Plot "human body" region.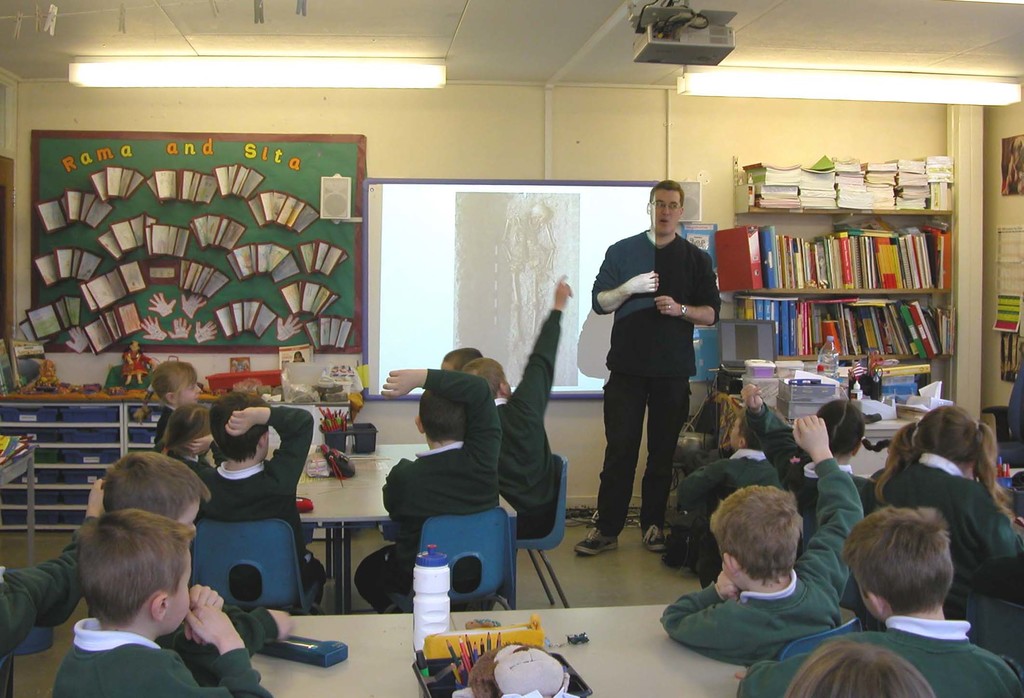
Plotted at l=740, t=613, r=1023, b=697.
